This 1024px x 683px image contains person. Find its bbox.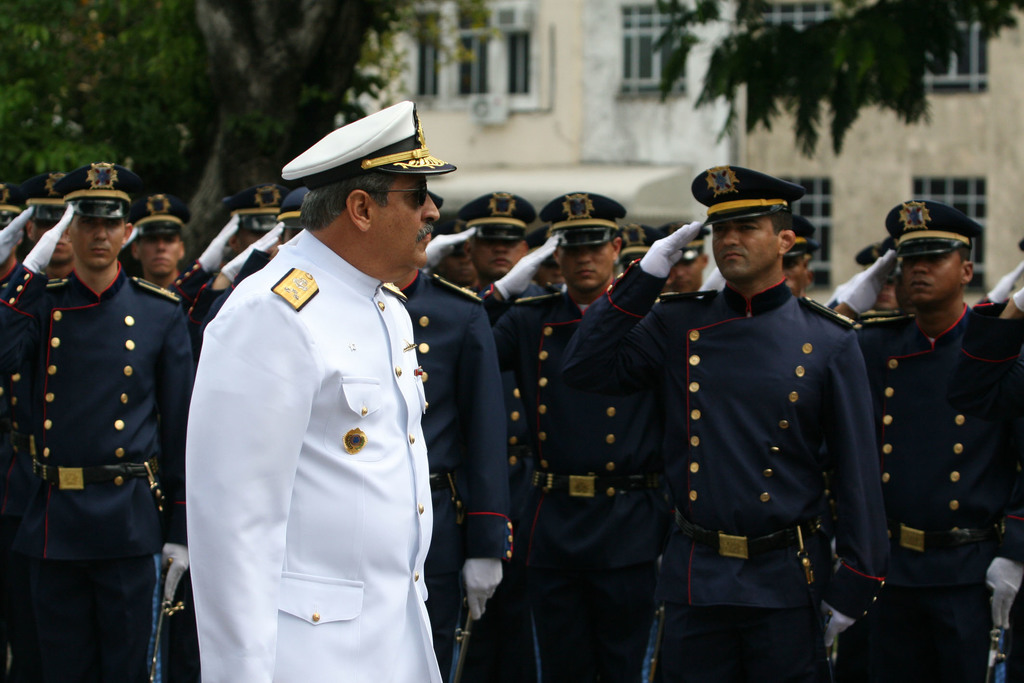
x1=0 y1=170 x2=71 y2=418.
